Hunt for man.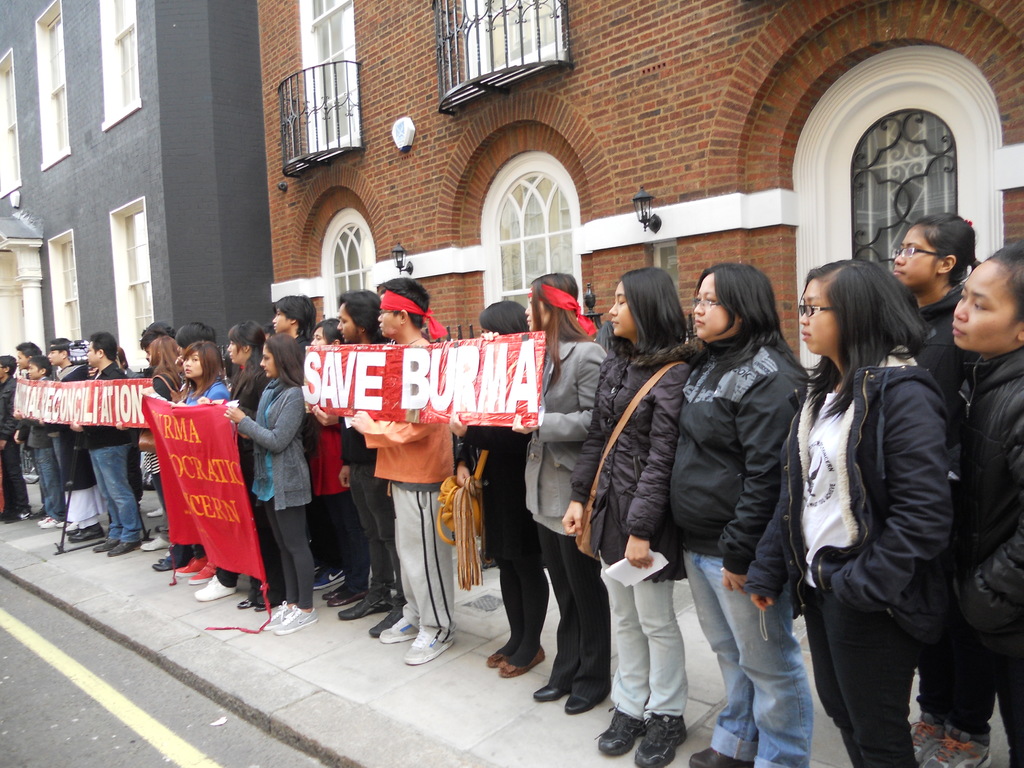
Hunted down at {"x1": 334, "y1": 286, "x2": 401, "y2": 639}.
